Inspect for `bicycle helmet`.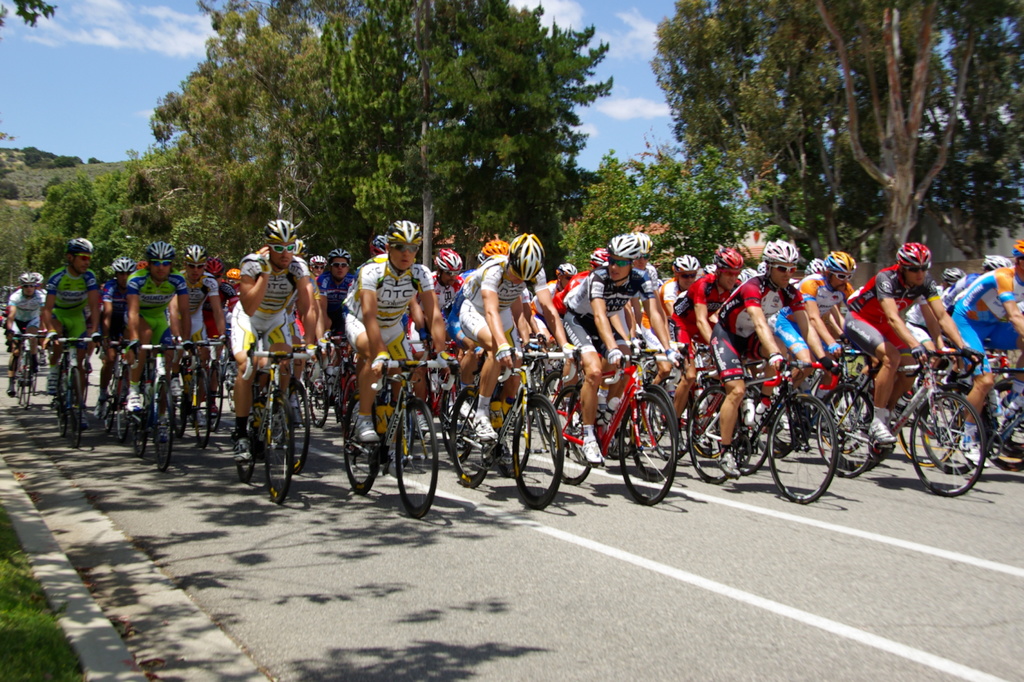
Inspection: region(824, 250, 855, 271).
